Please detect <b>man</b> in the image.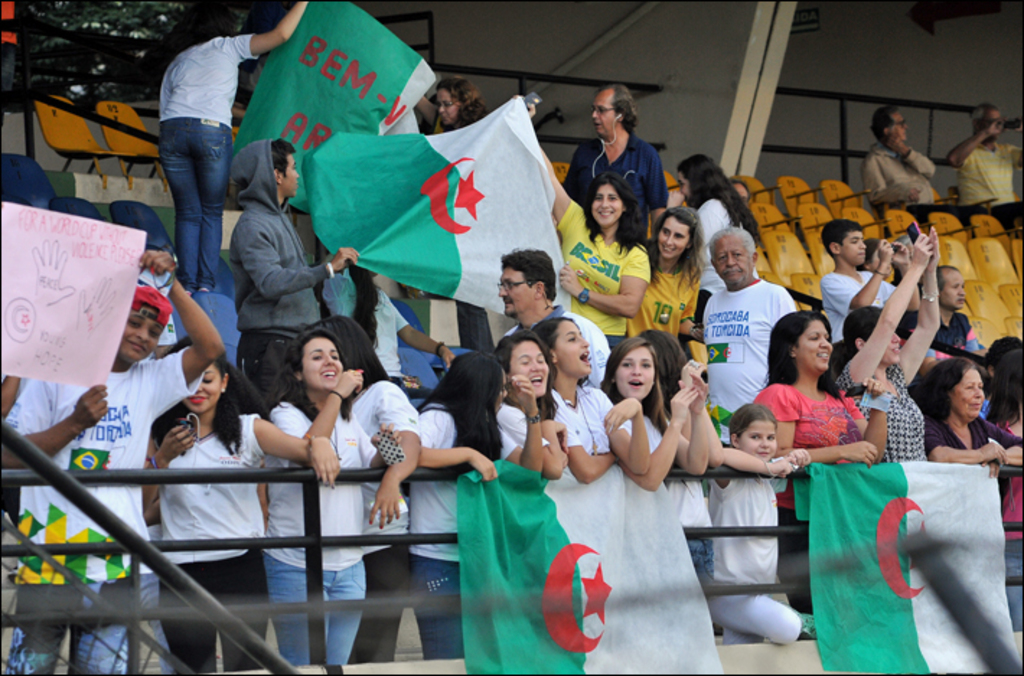
x1=916, y1=265, x2=988, y2=368.
